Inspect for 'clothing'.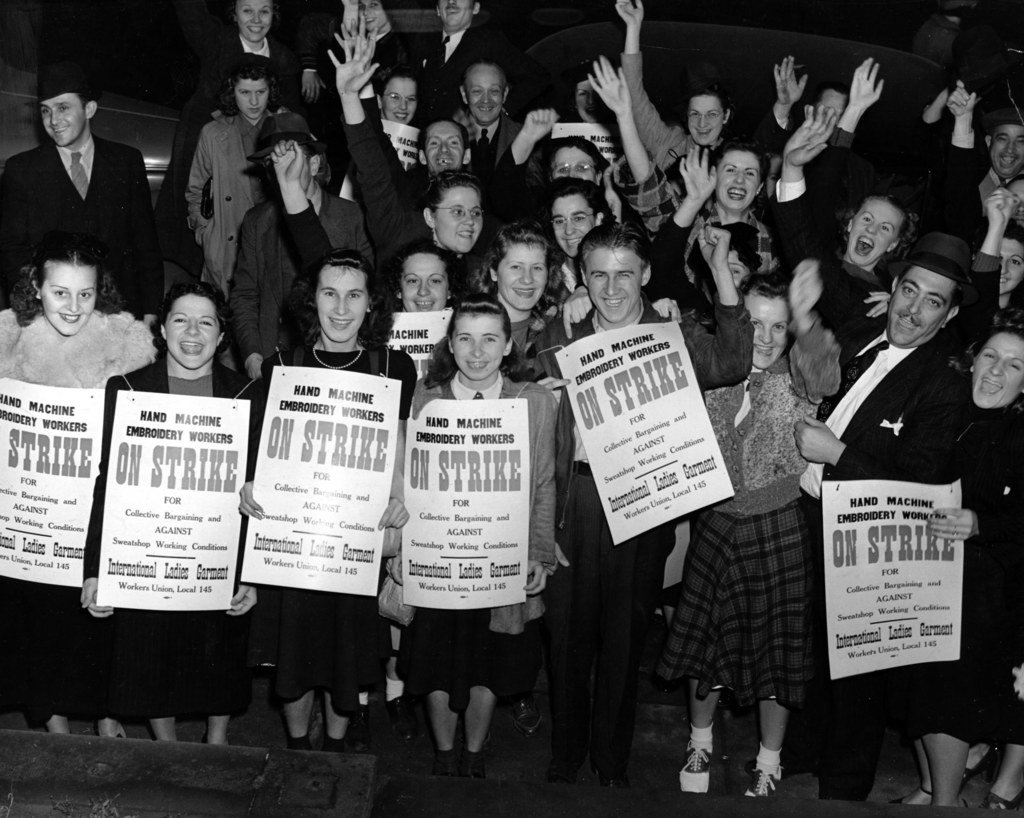
Inspection: region(0, 138, 156, 323).
